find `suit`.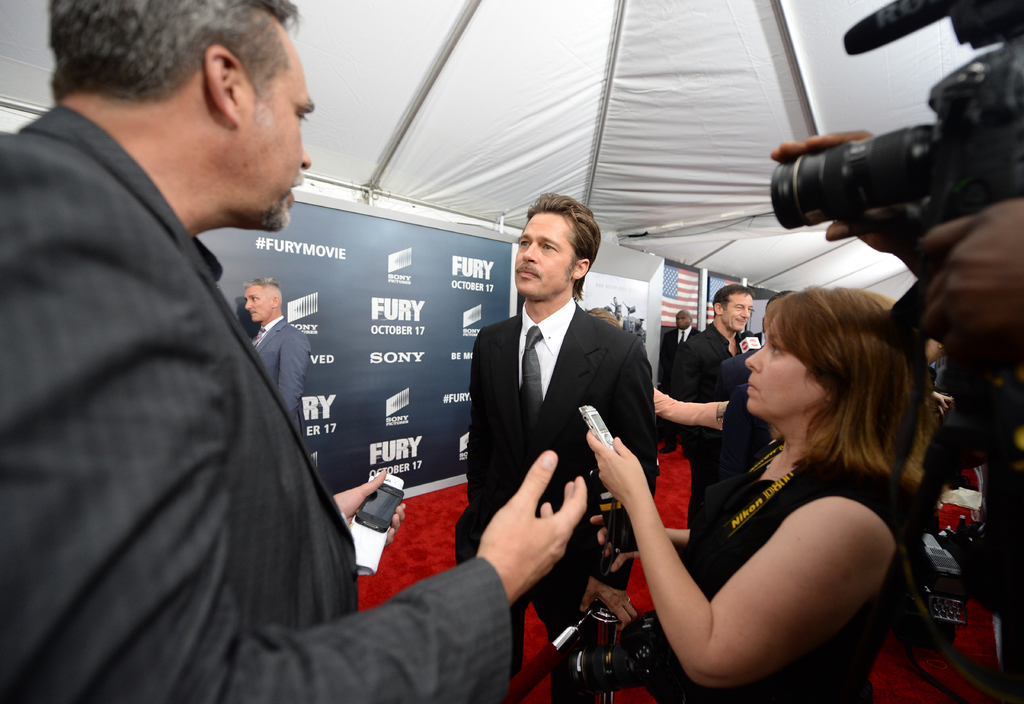
<region>451, 298, 652, 703</region>.
